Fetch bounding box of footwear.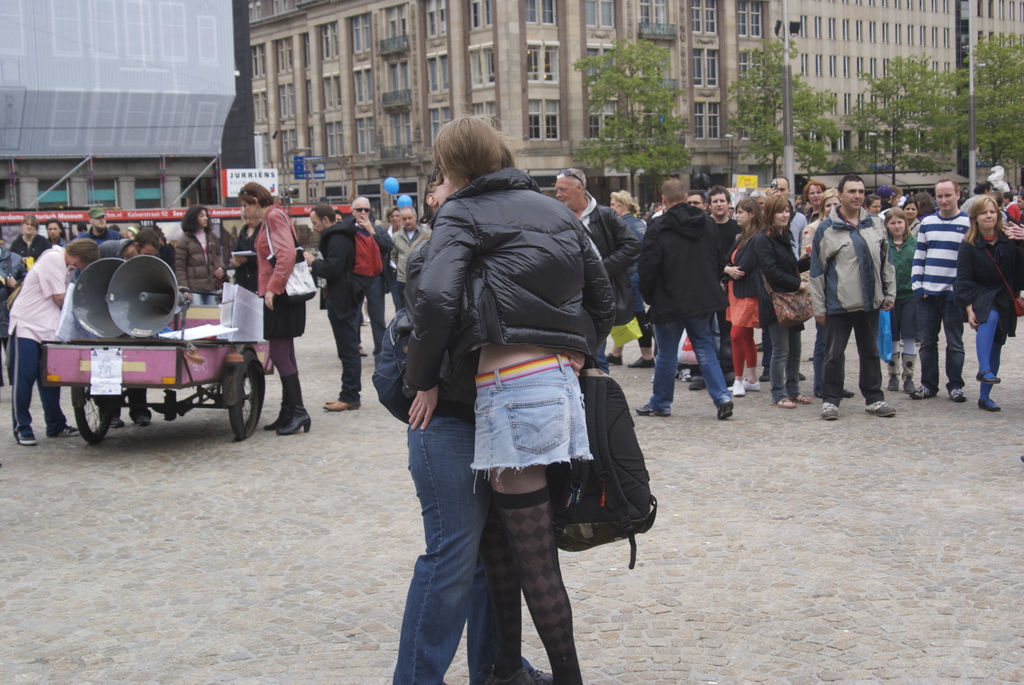
Bbox: crop(972, 368, 1000, 386).
